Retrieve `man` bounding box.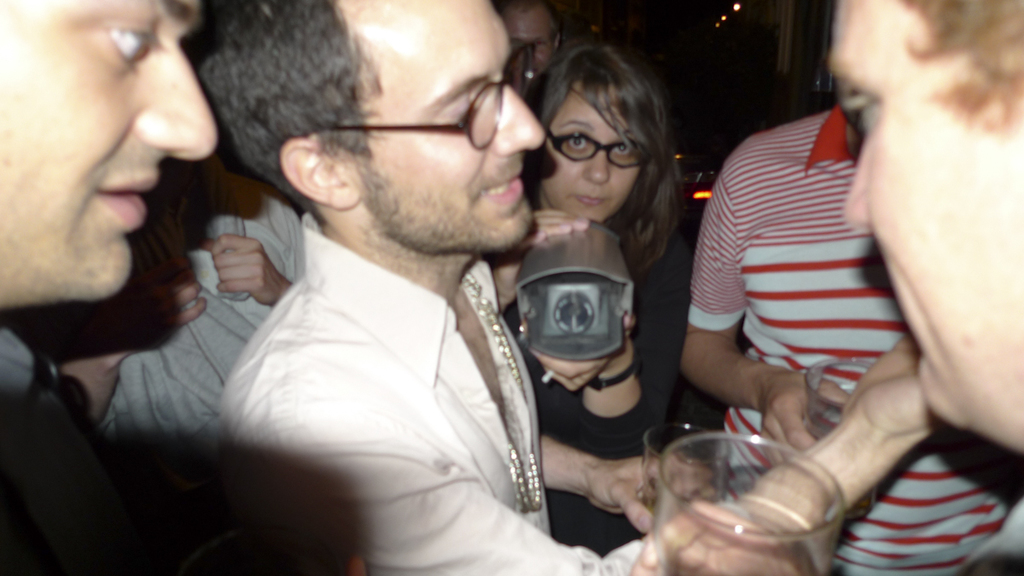
Bounding box: [left=213, top=0, right=934, bottom=575].
